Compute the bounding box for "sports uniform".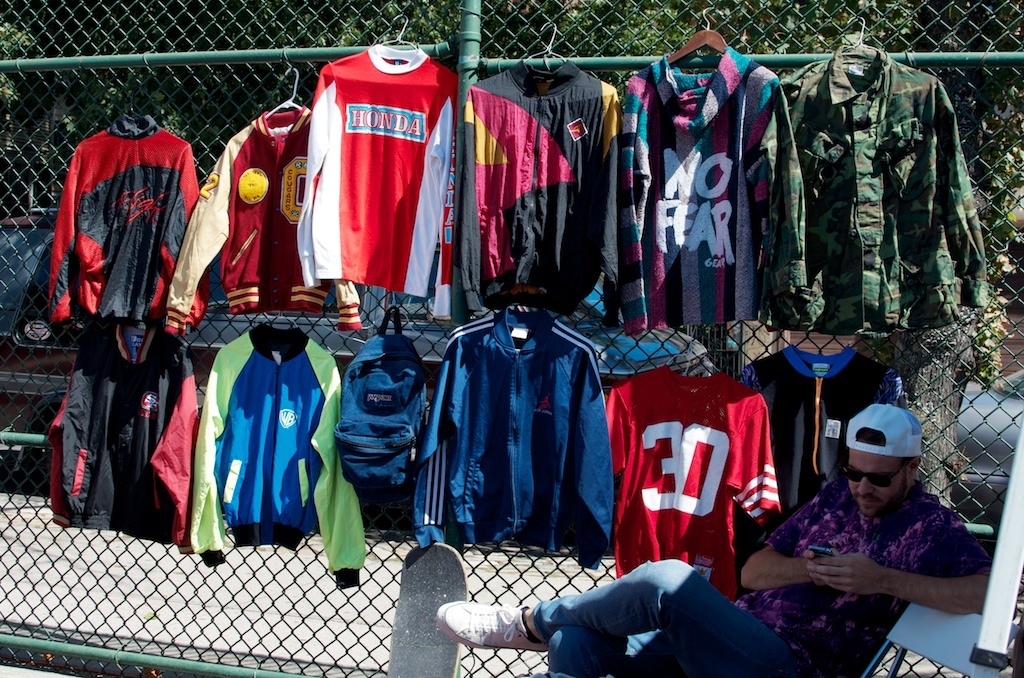
box=[161, 122, 356, 334].
